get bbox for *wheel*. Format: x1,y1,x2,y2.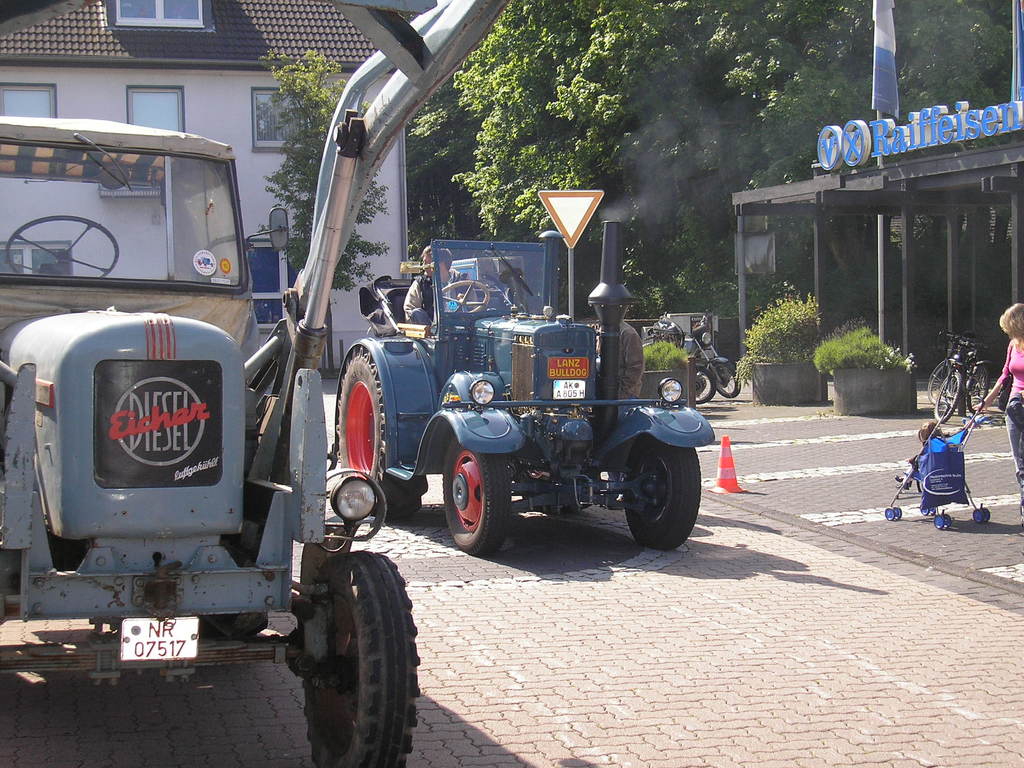
708,362,744,397.
